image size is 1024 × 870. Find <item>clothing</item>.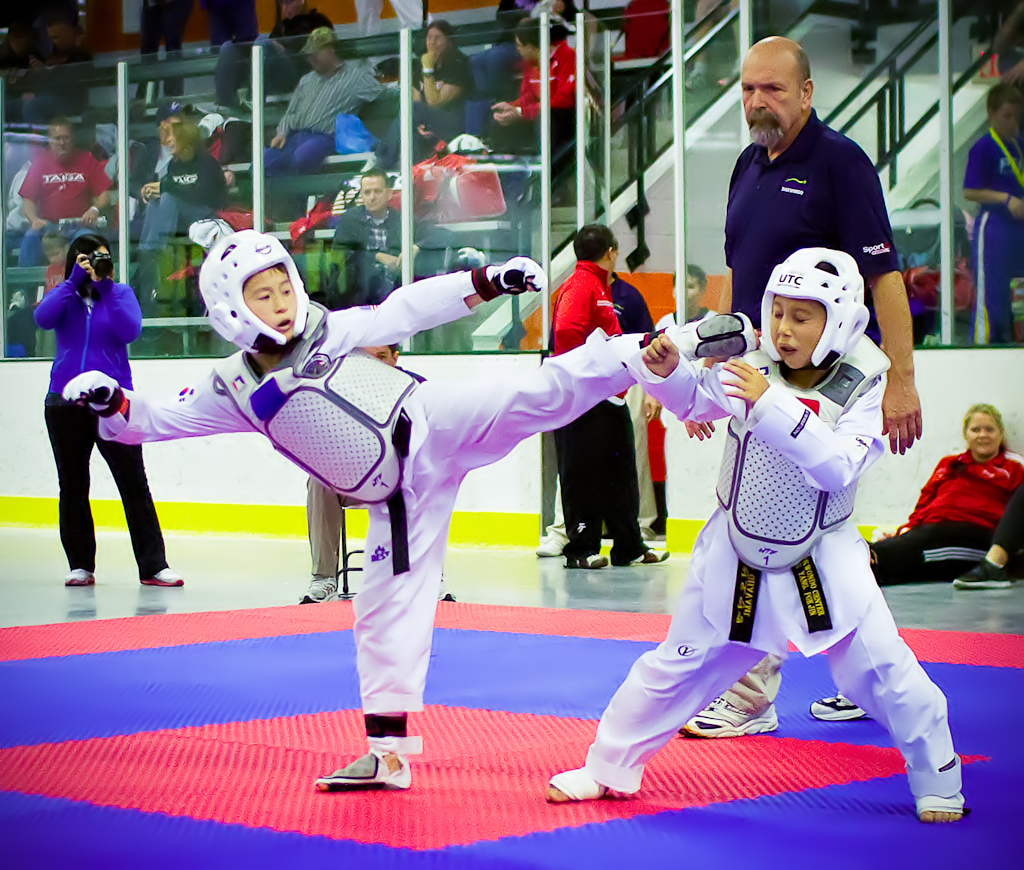
19, 148, 110, 267.
